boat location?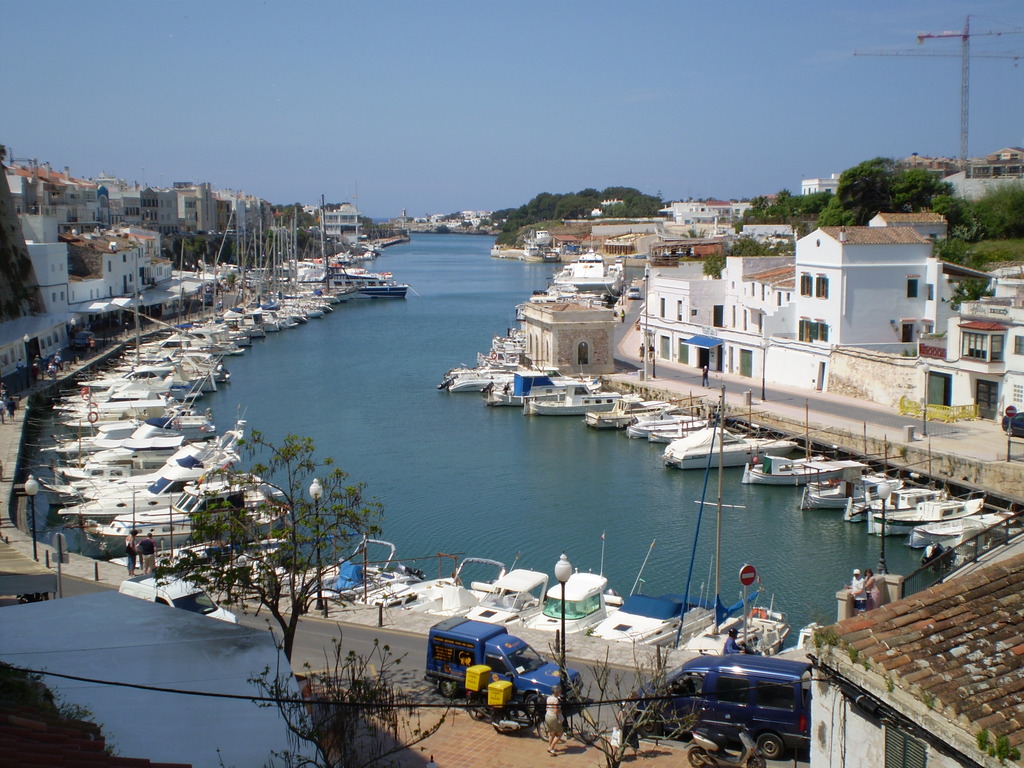
bbox=(83, 381, 177, 412)
